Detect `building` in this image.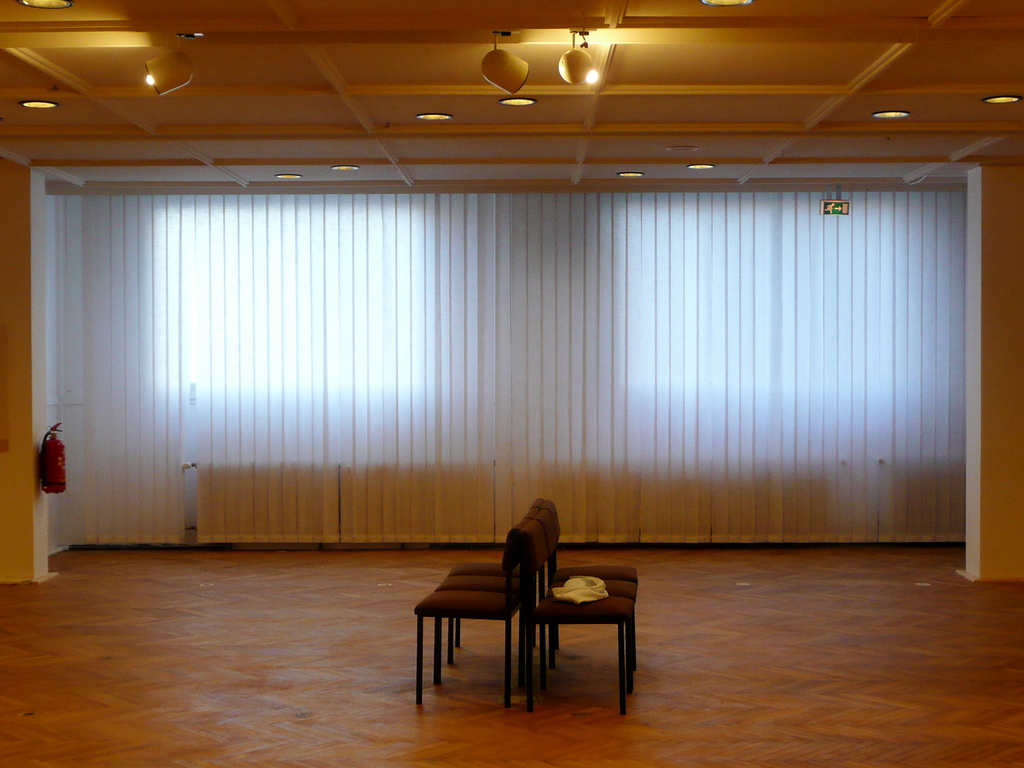
Detection: region(0, 0, 1023, 767).
